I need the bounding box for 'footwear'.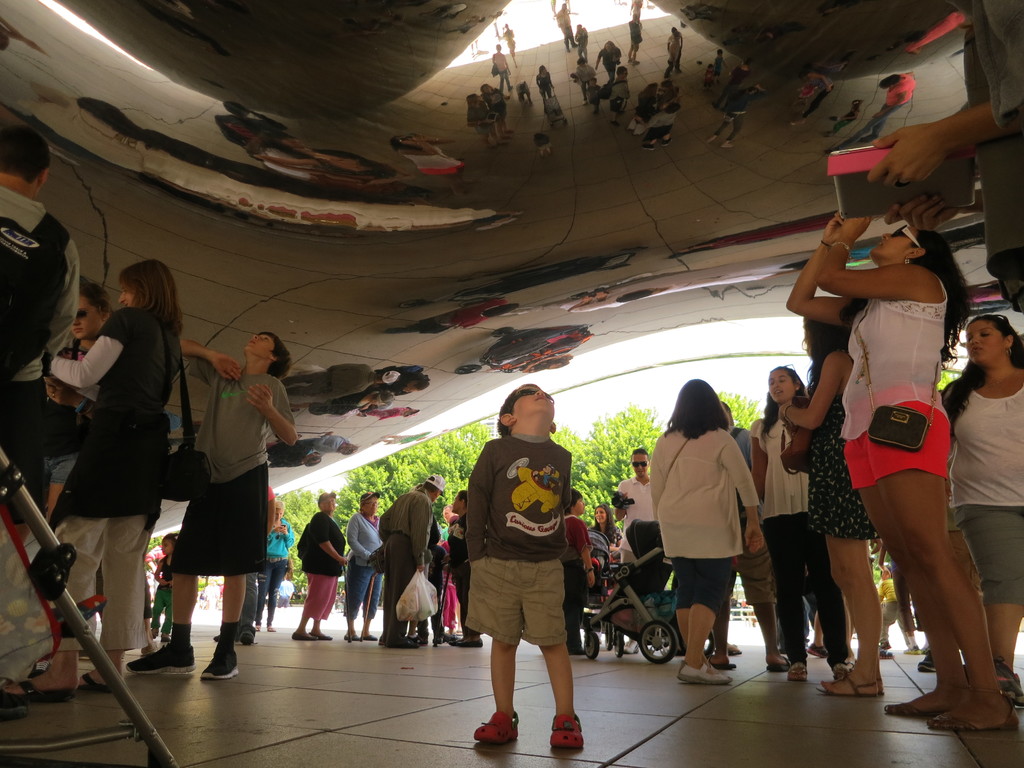
Here it is: [left=883, top=695, right=942, bottom=717].
